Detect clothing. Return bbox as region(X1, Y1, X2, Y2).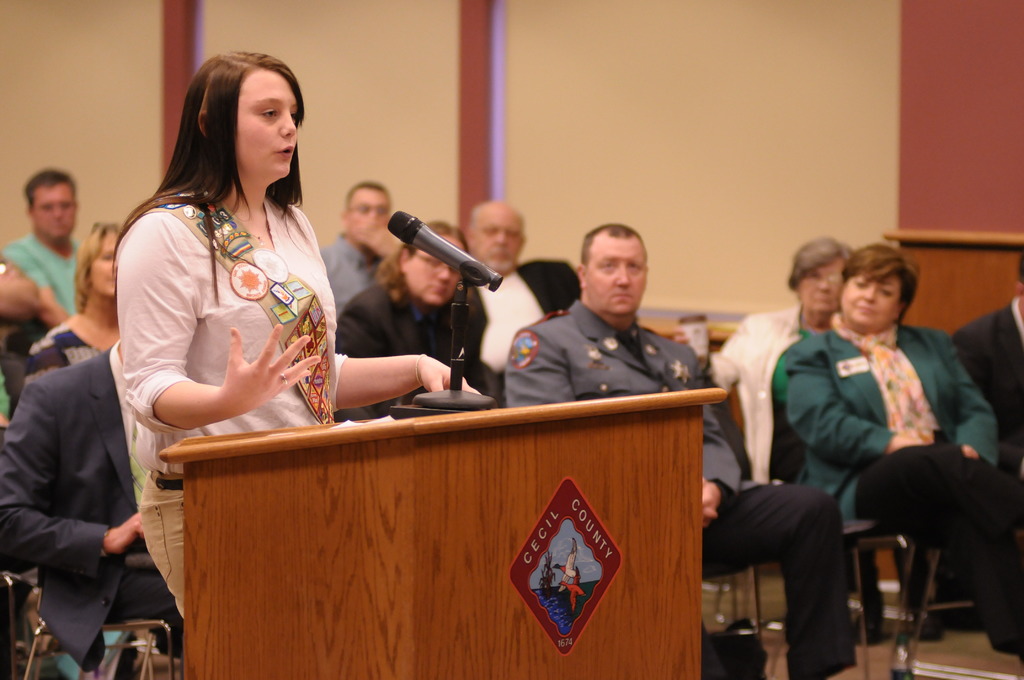
region(463, 255, 570, 404).
